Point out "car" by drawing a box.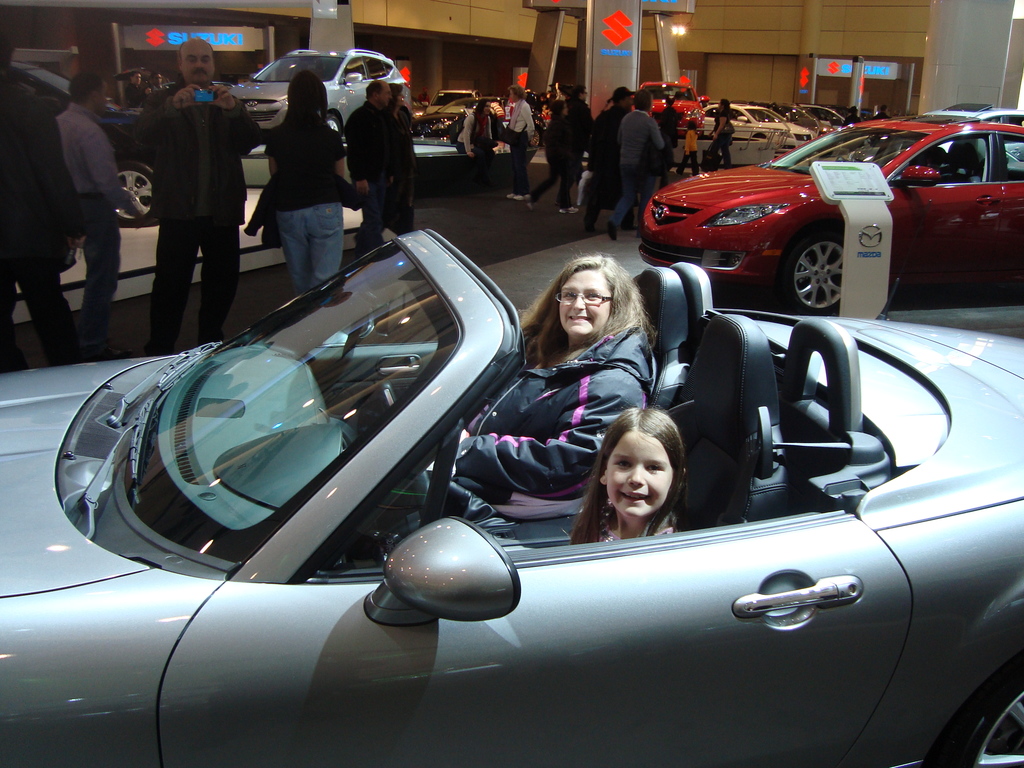
select_region(628, 81, 707, 134).
